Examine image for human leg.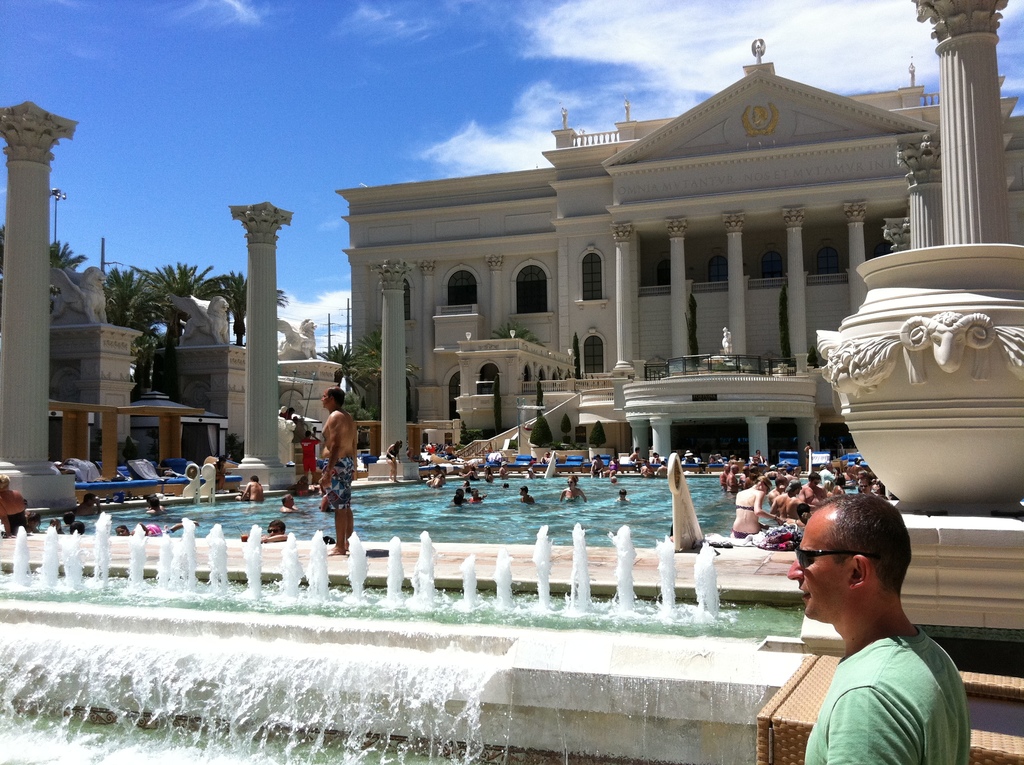
Examination result: bbox=[326, 505, 348, 555].
